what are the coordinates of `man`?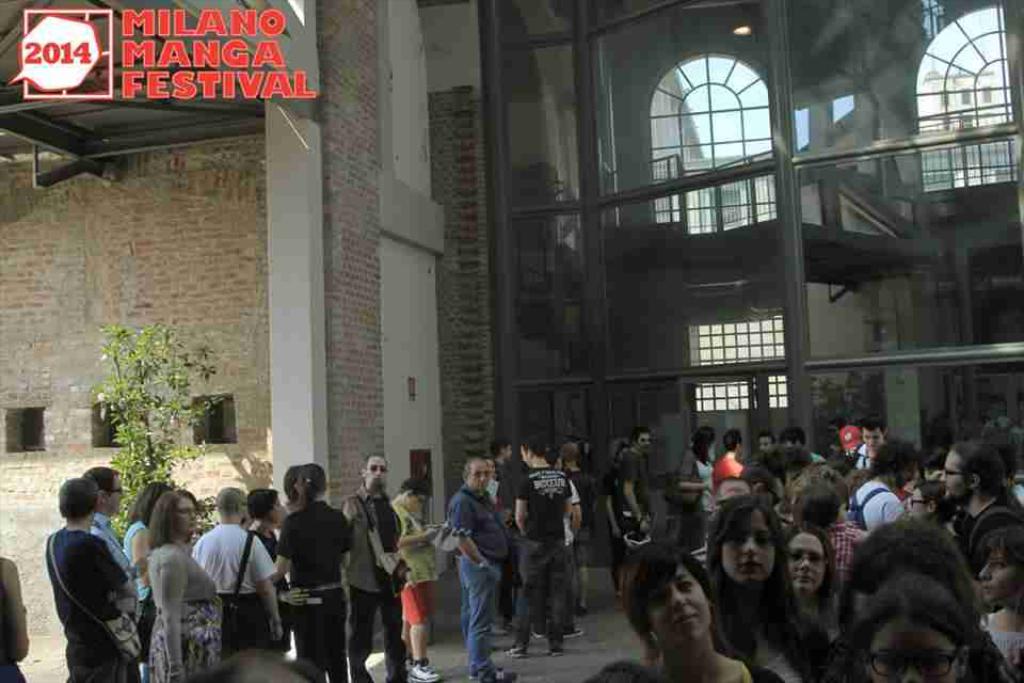
detection(755, 429, 775, 452).
